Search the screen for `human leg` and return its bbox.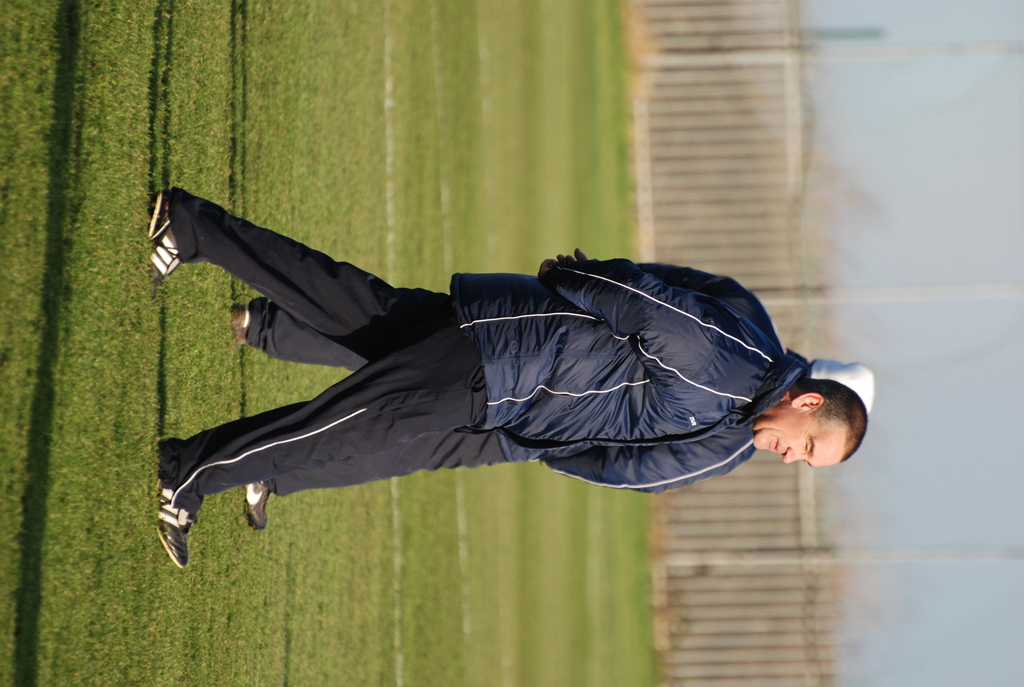
Found: left=150, top=190, right=456, bottom=361.
